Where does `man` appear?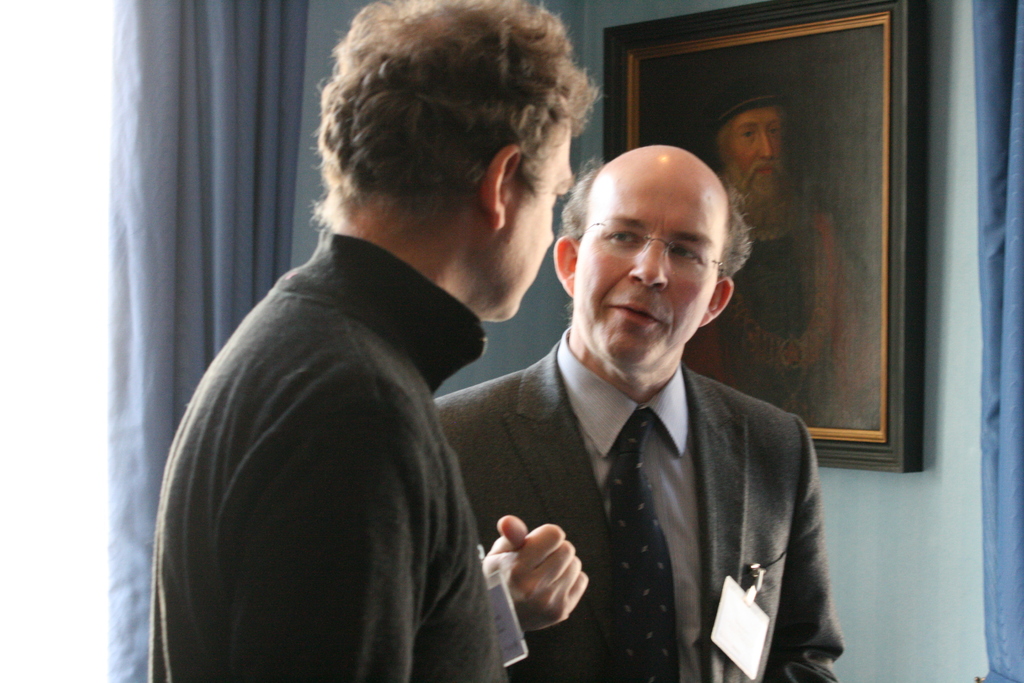
Appears at {"left": 431, "top": 144, "right": 849, "bottom": 682}.
